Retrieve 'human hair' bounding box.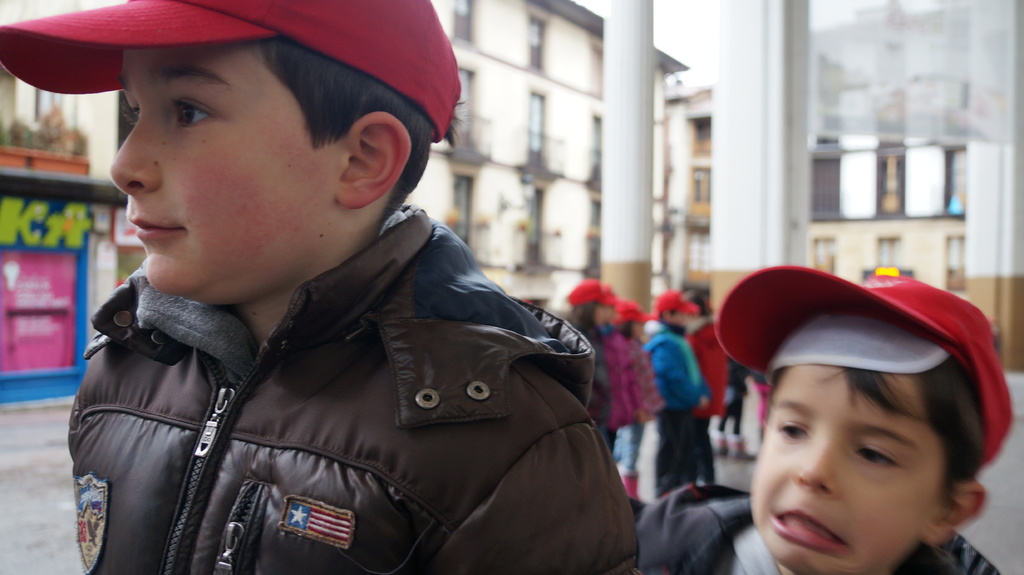
Bounding box: (769, 353, 989, 504).
